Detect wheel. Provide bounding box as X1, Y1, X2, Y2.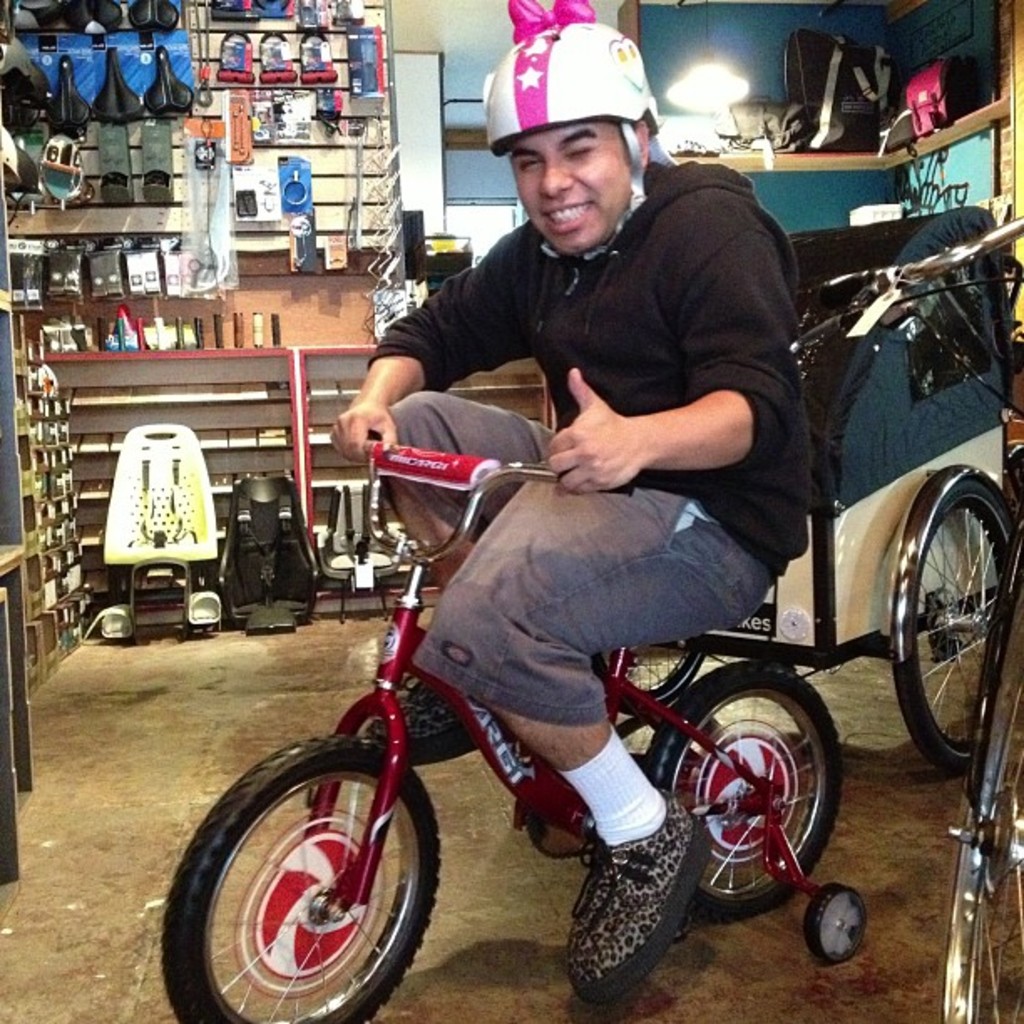
937, 544, 1022, 1022.
